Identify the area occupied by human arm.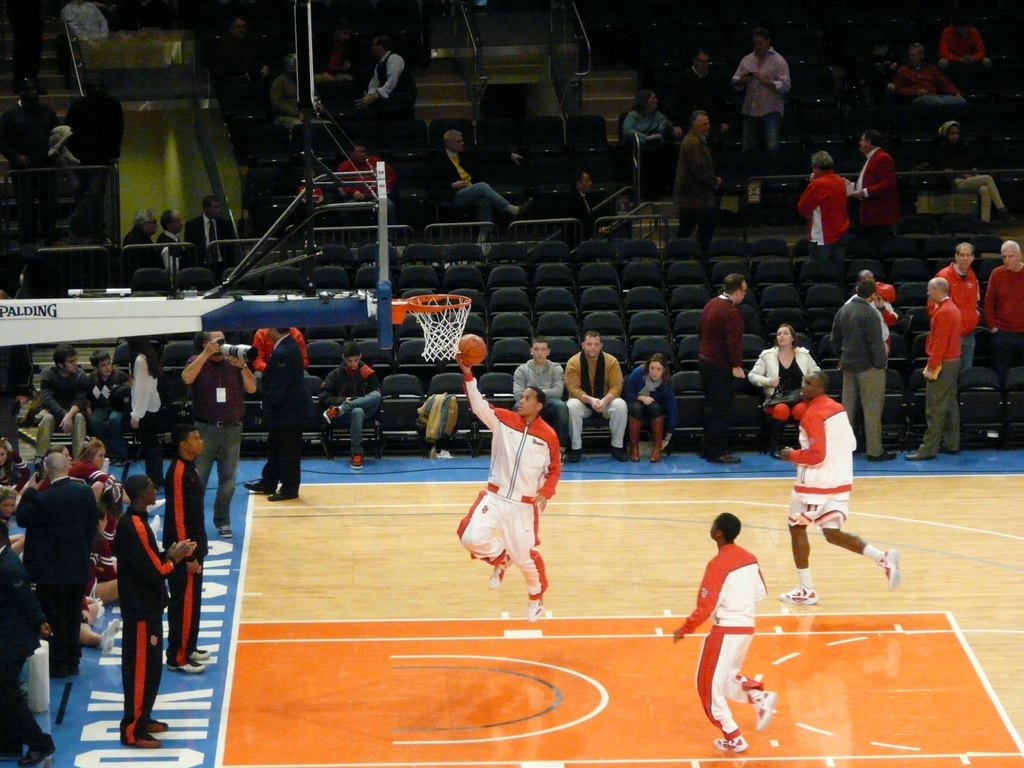
Area: detection(529, 433, 563, 505).
